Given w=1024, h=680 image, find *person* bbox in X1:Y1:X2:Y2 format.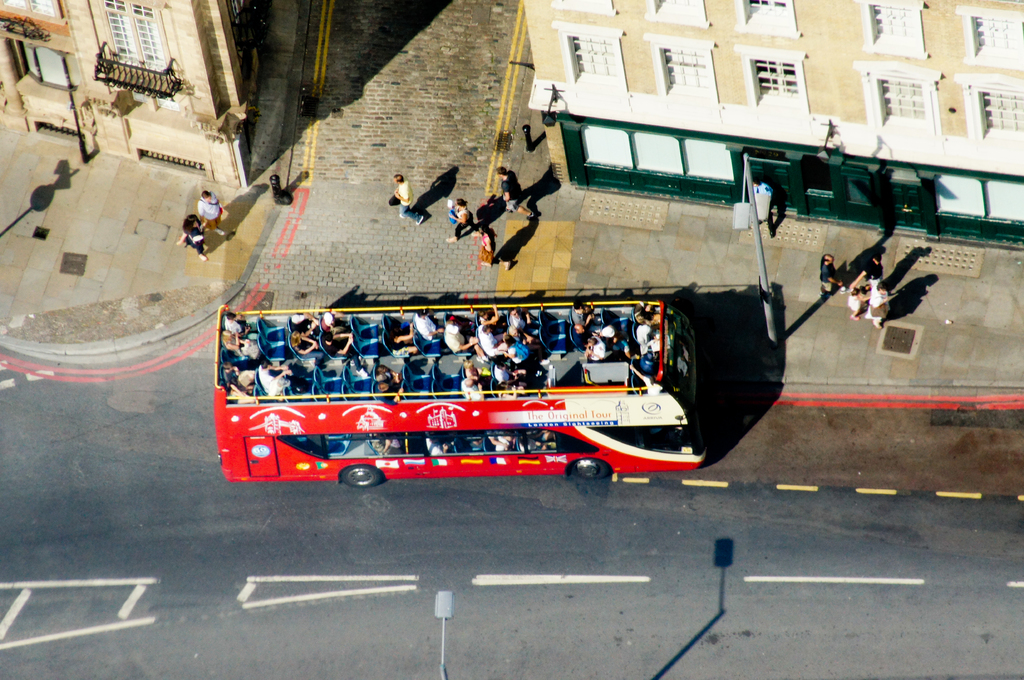
637:349:659:376.
